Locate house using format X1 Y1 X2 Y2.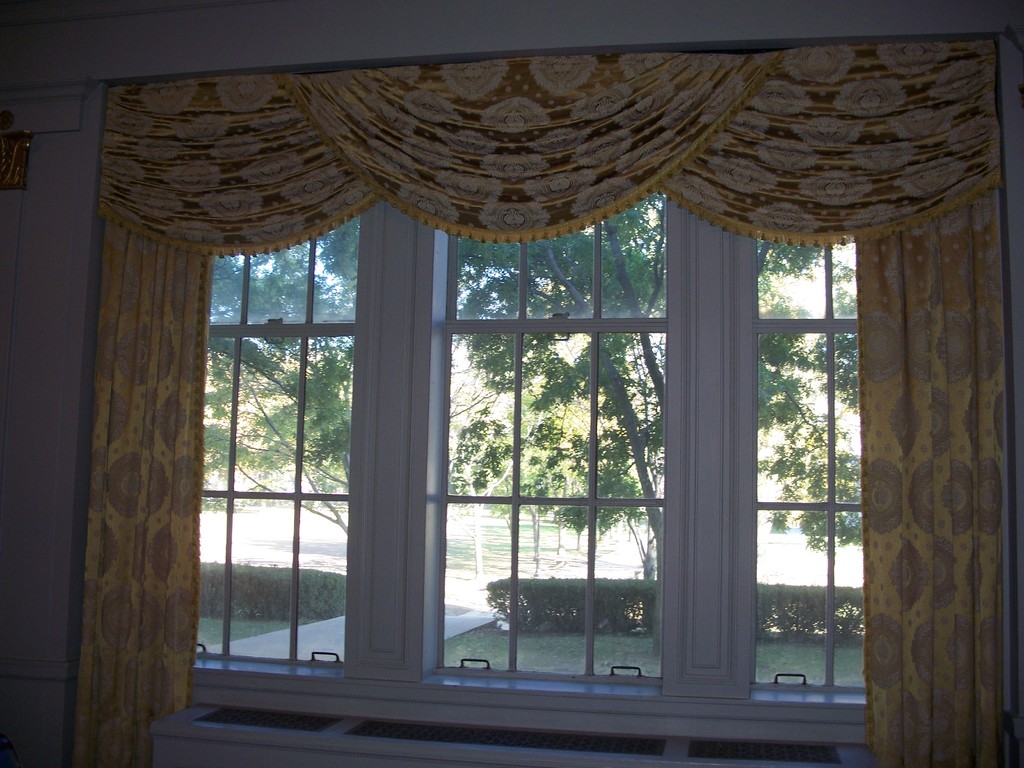
17 56 1023 767.
